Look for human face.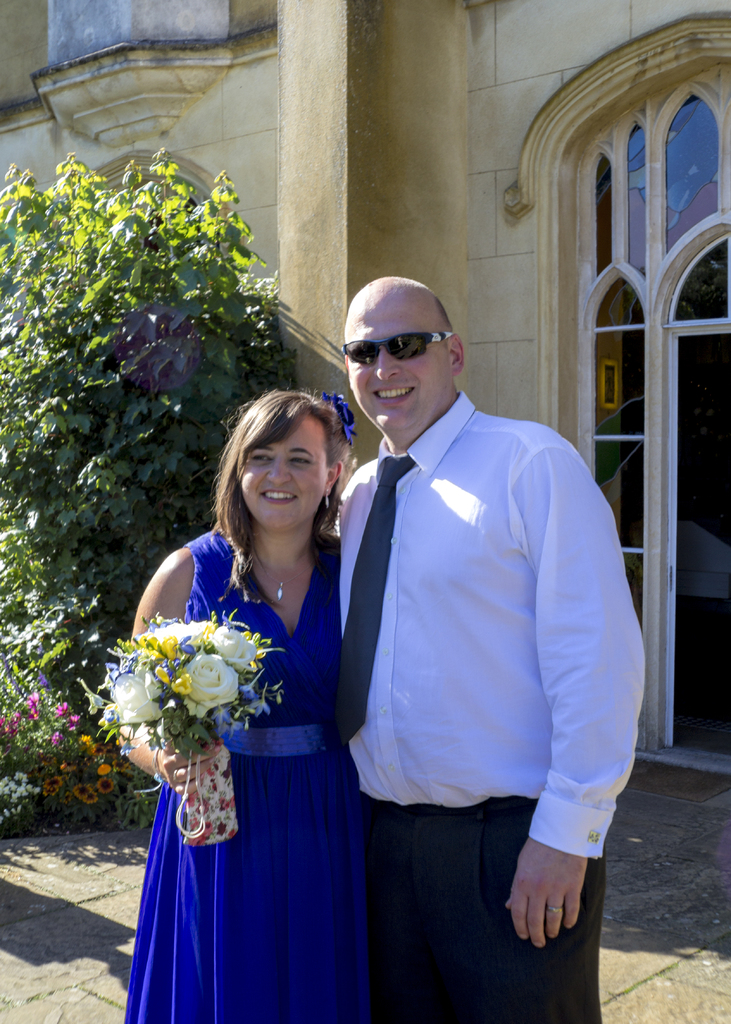
Found: (234,410,332,526).
